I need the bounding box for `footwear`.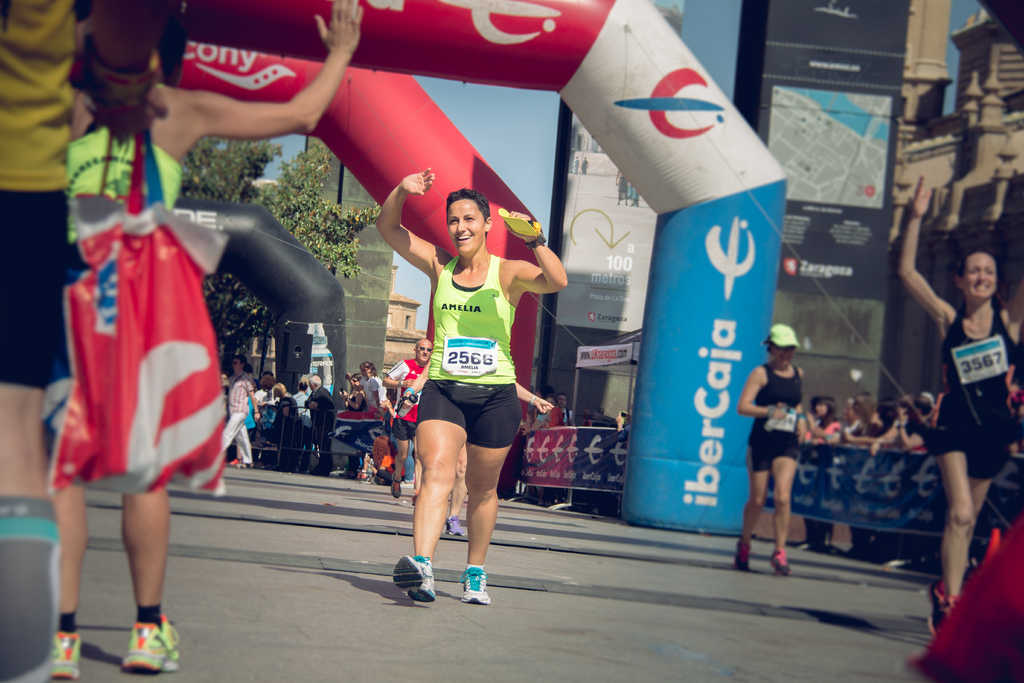
Here it is: detection(766, 547, 787, 574).
